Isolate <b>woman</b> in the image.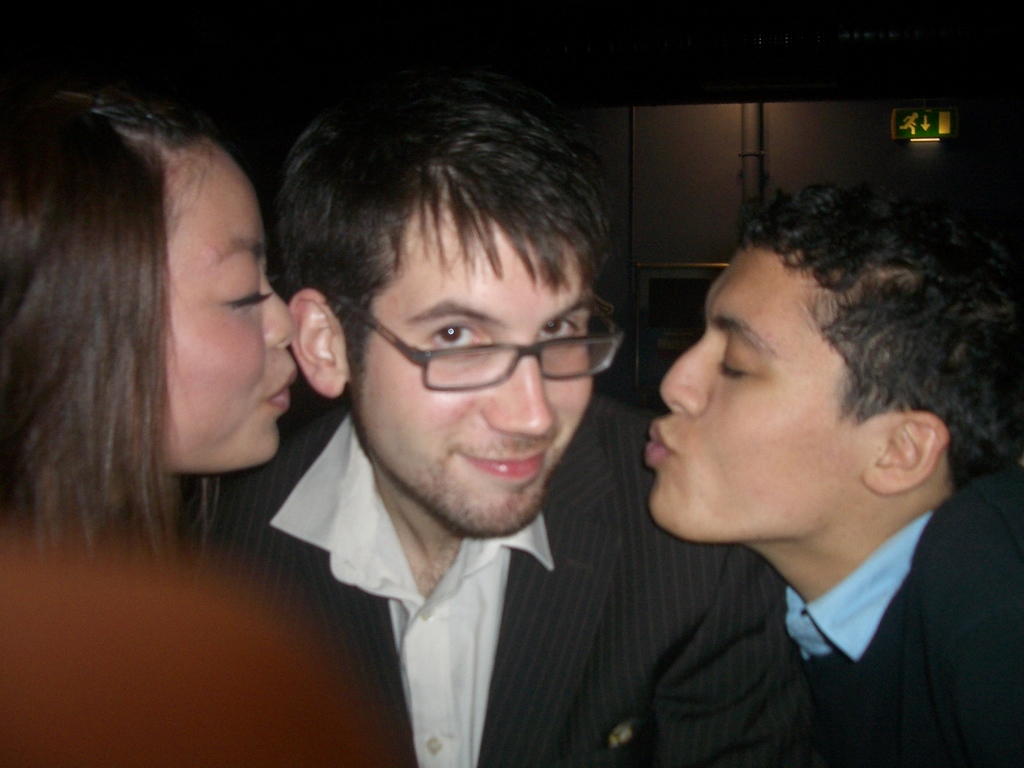
Isolated region: Rect(649, 184, 1015, 767).
